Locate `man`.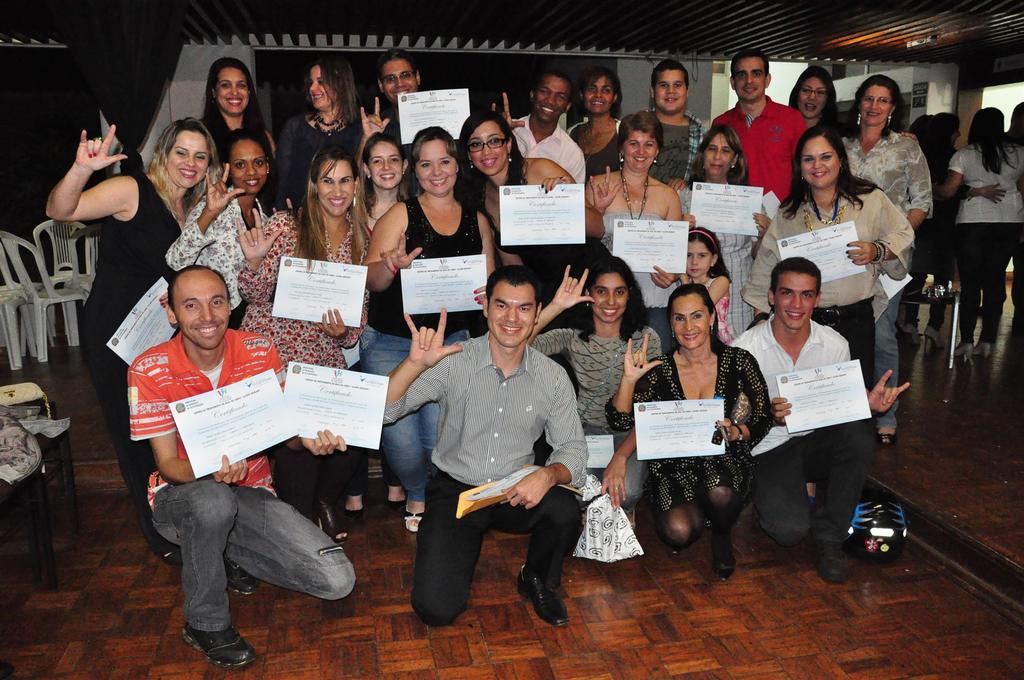
Bounding box: {"left": 731, "top": 255, "right": 908, "bottom": 580}.
